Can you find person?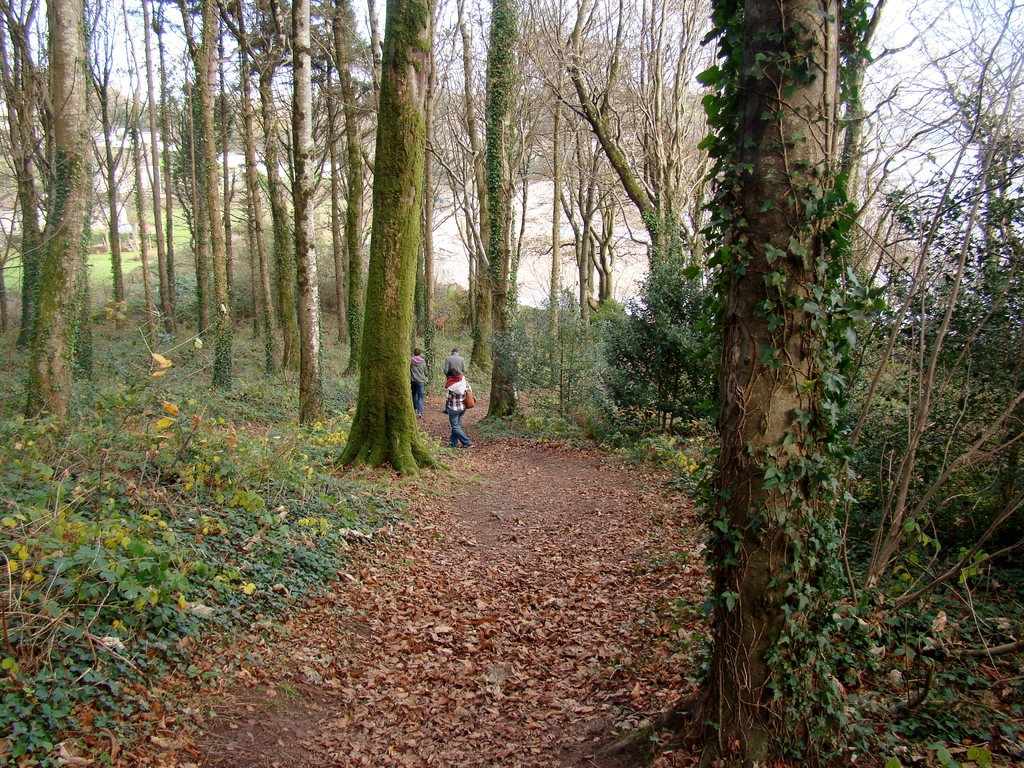
Yes, bounding box: 412/349/428/420.
